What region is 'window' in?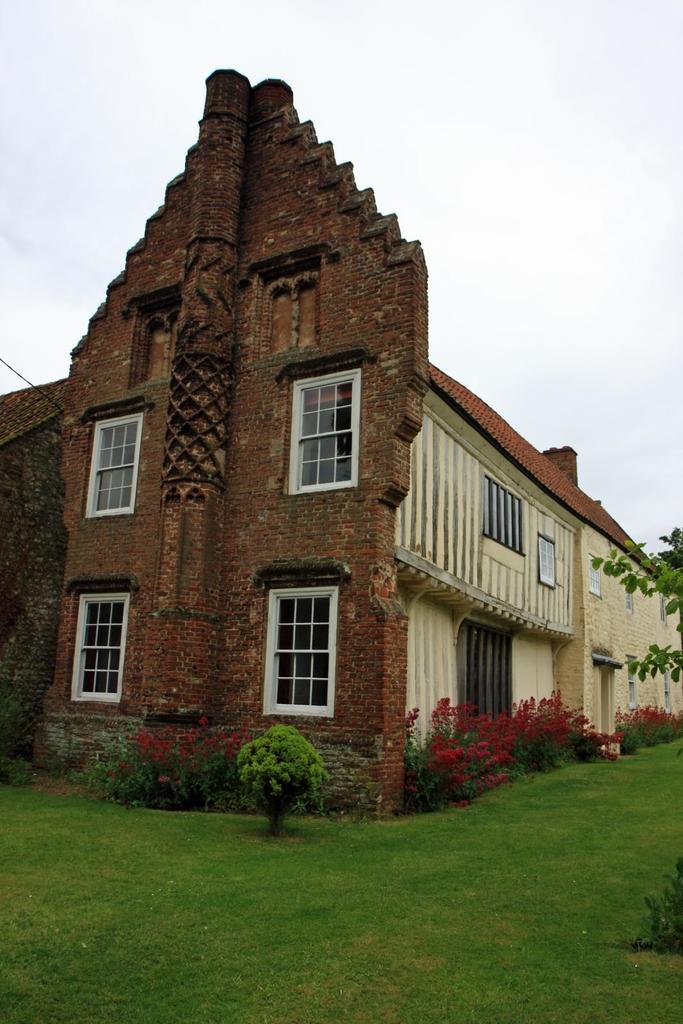
x1=481, y1=474, x2=521, y2=554.
